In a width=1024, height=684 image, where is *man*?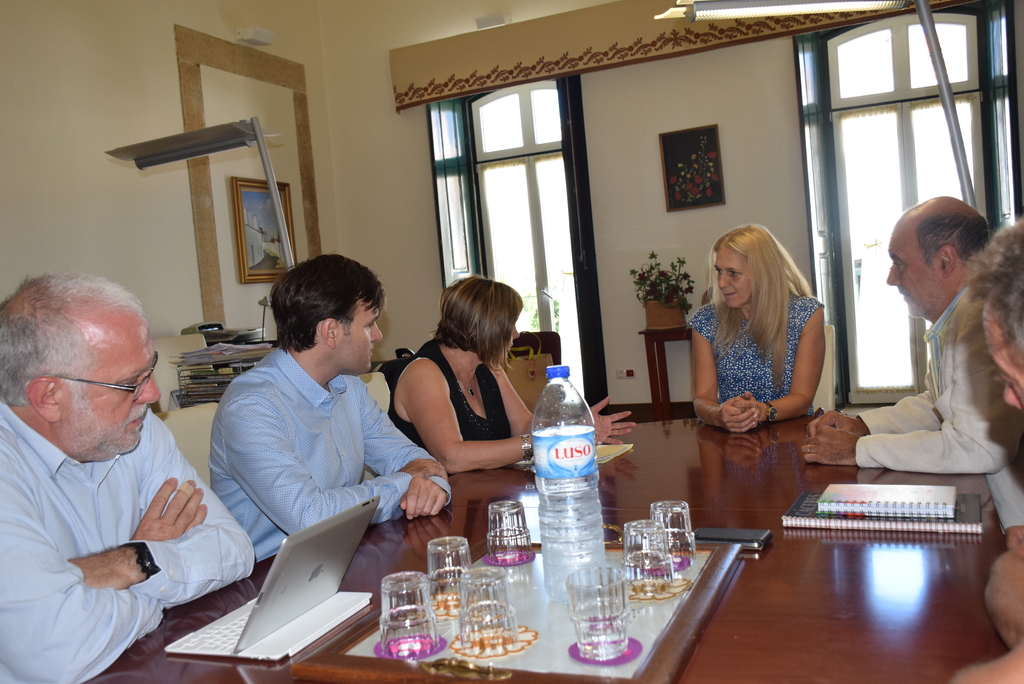
bbox=(801, 193, 1023, 533).
